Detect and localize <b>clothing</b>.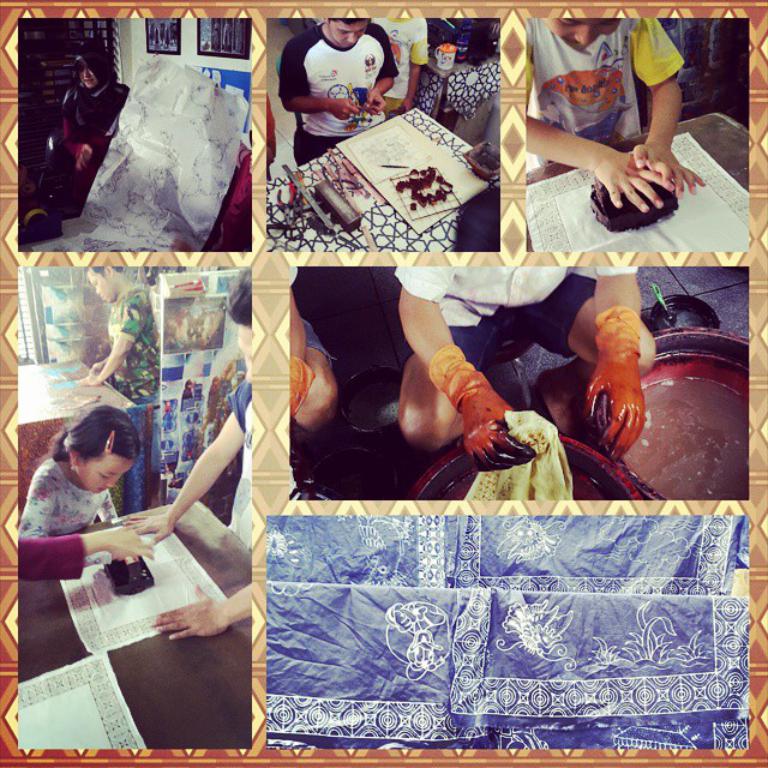
Localized at bbox=[107, 288, 161, 388].
